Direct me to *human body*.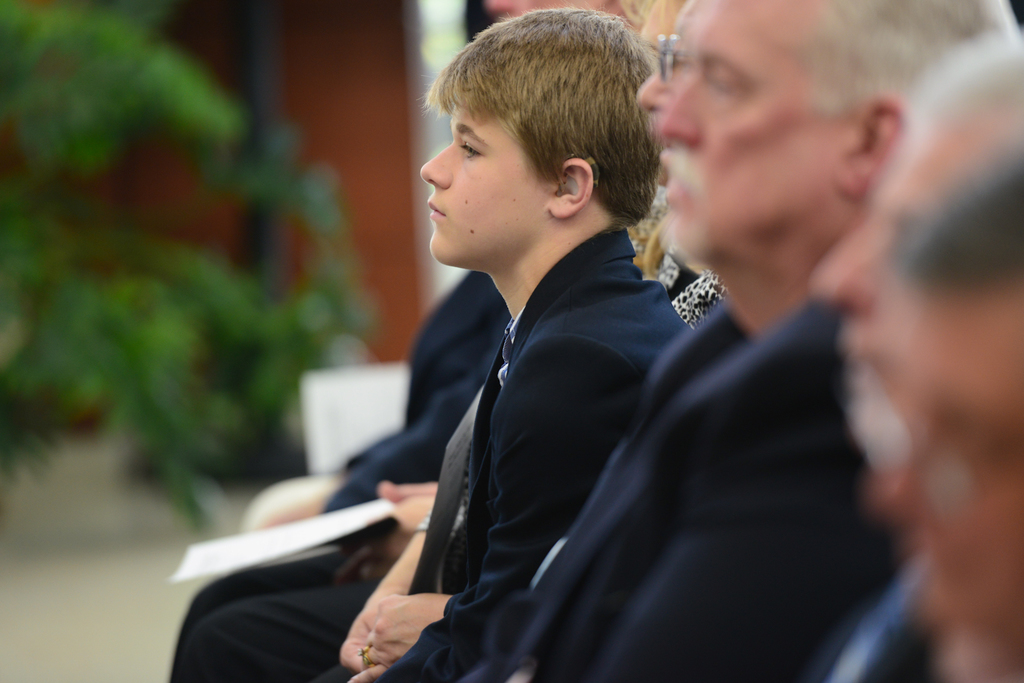
Direction: detection(397, 0, 1011, 682).
